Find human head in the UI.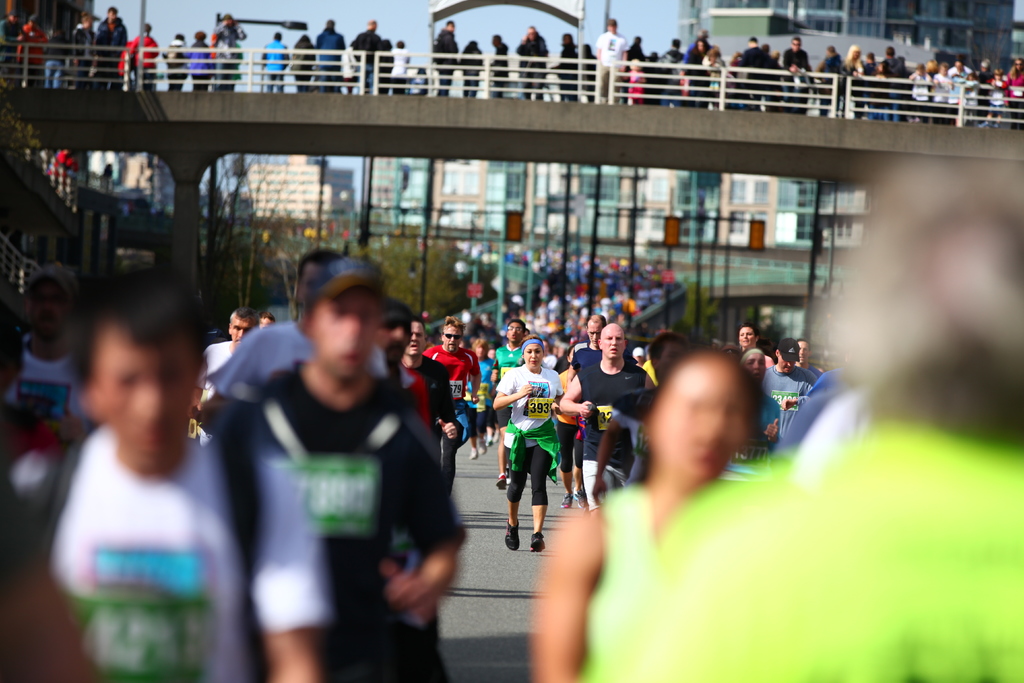
UI element at 140,21,154,37.
